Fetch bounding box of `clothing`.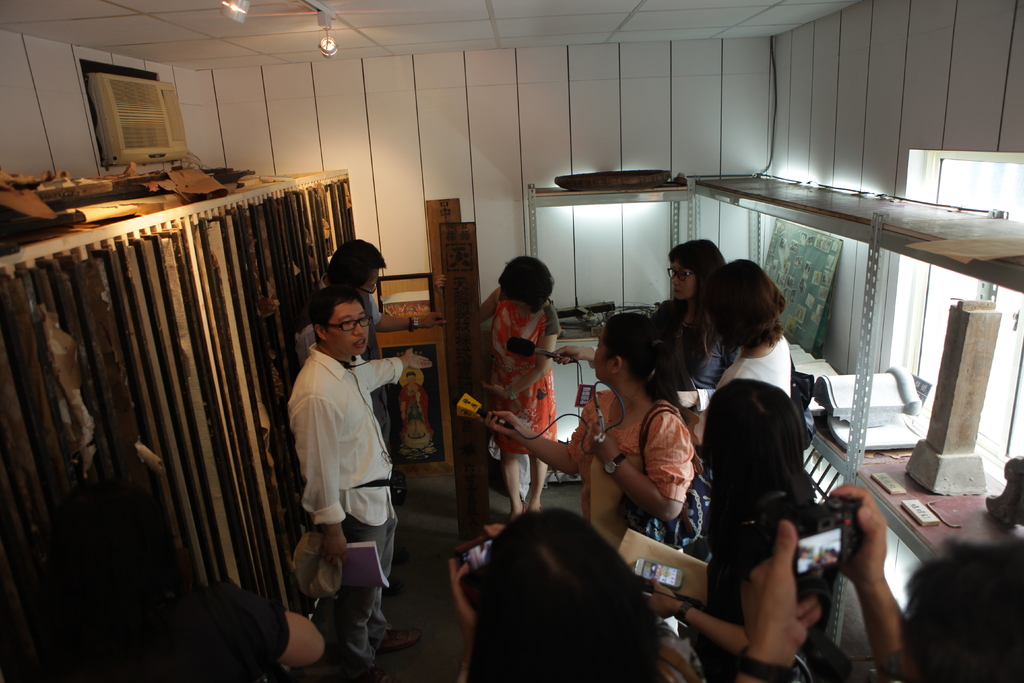
Bbox: bbox=(699, 327, 806, 627).
